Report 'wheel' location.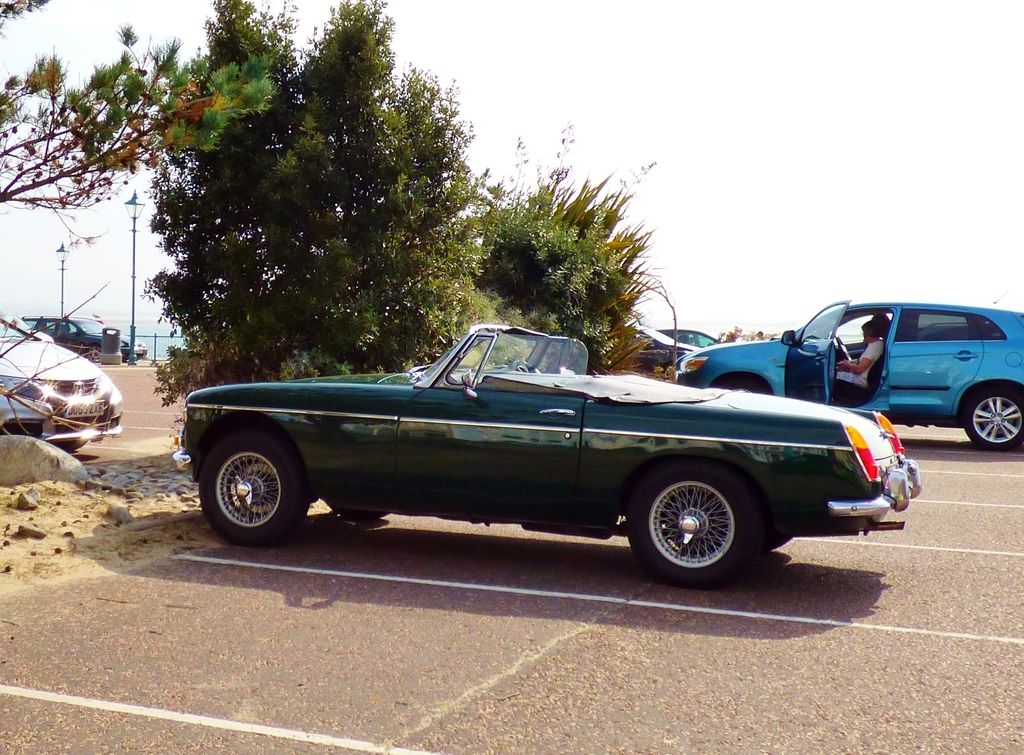
Report: BBox(957, 378, 1023, 453).
